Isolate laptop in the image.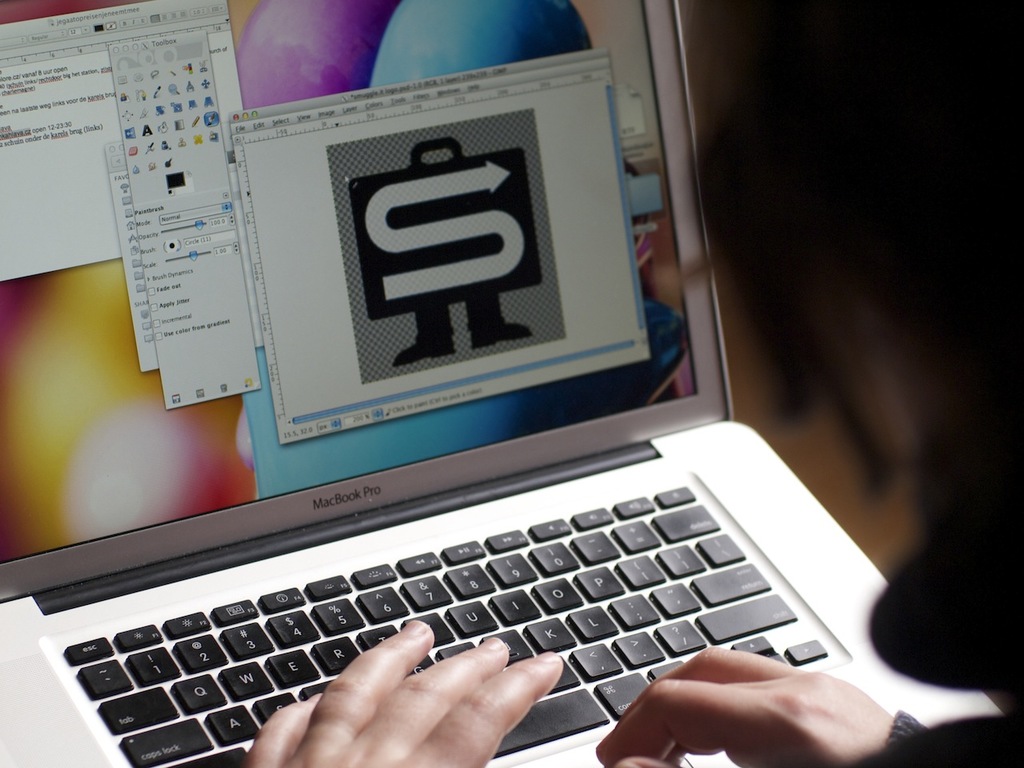
Isolated region: pyautogui.locateOnScreen(0, 0, 1006, 758).
